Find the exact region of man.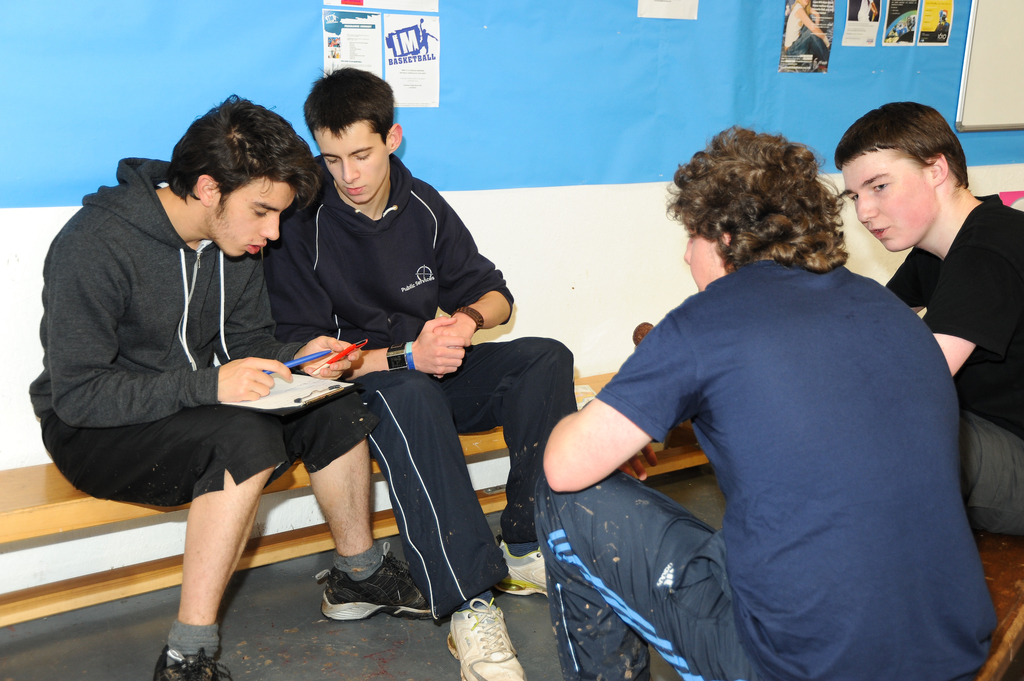
Exact region: <bbox>45, 114, 424, 624</bbox>.
